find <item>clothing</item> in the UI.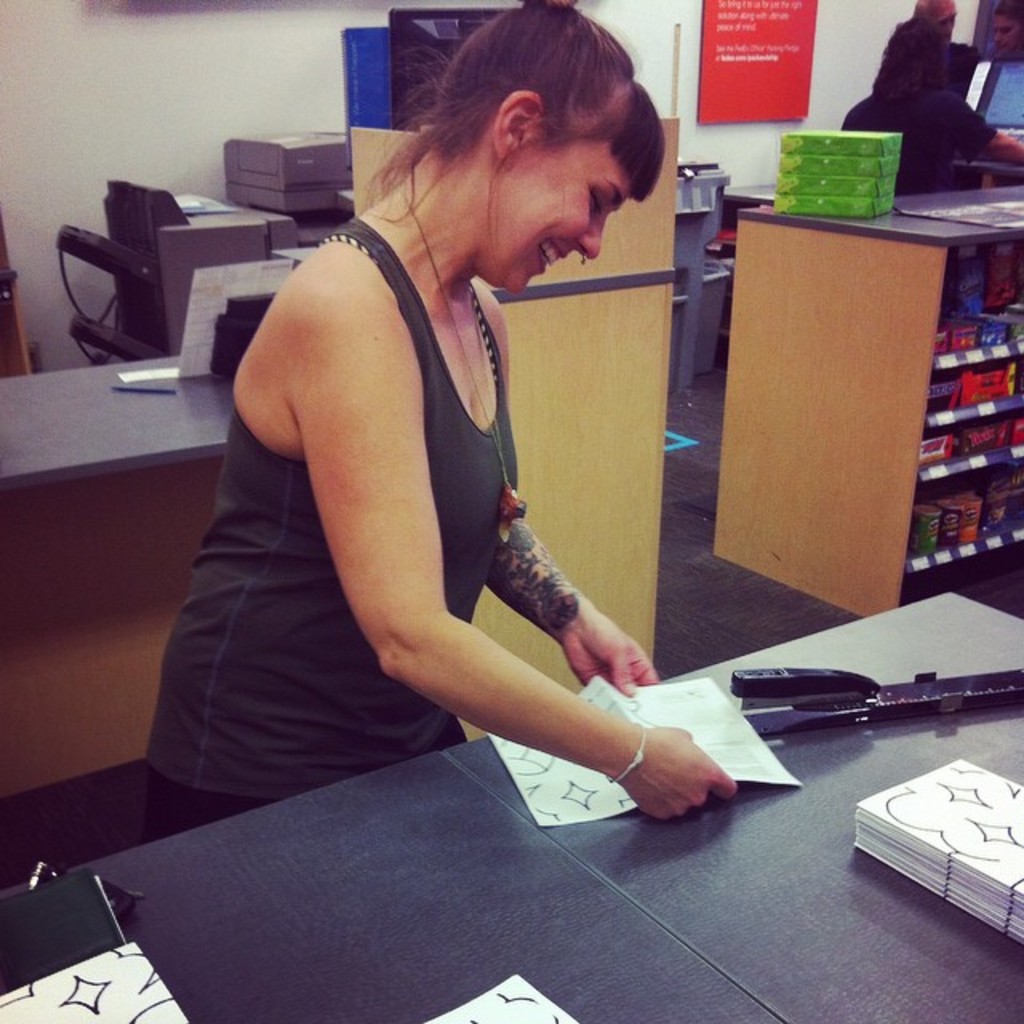
UI element at 214 179 653 821.
